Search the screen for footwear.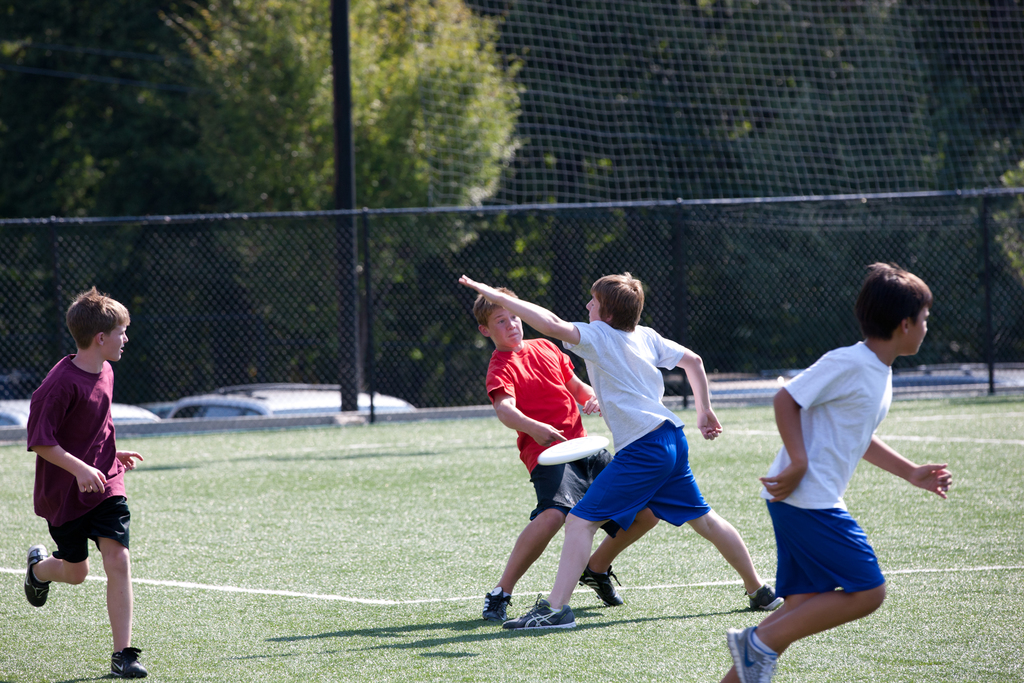
Found at (746,582,790,614).
